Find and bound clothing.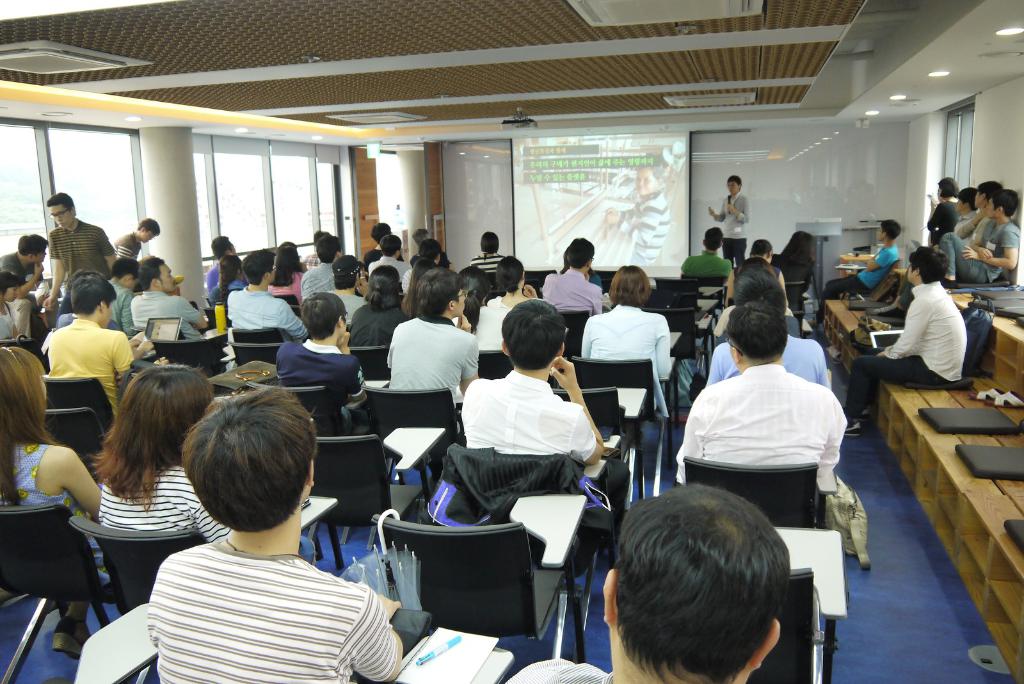
Bound: [47, 218, 112, 316].
